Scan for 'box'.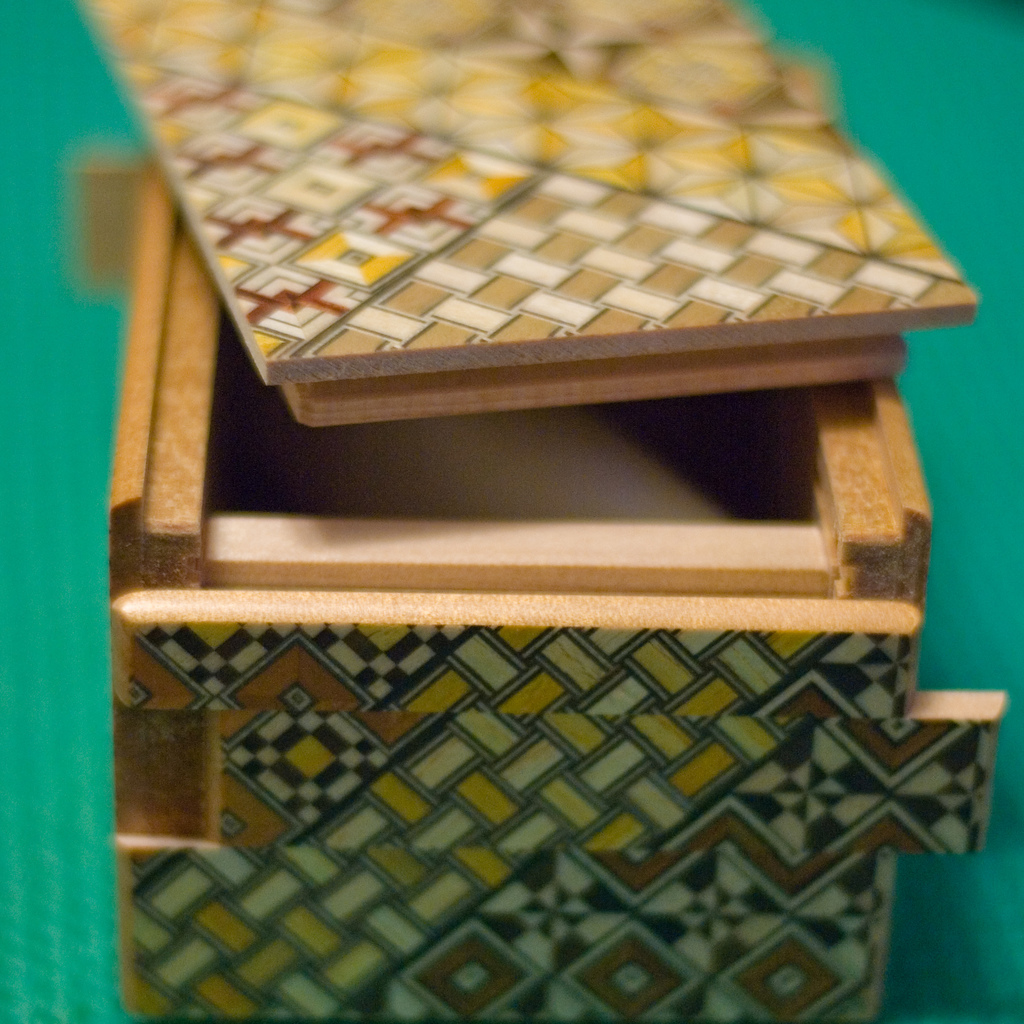
Scan result: locate(84, 153, 1004, 1023).
